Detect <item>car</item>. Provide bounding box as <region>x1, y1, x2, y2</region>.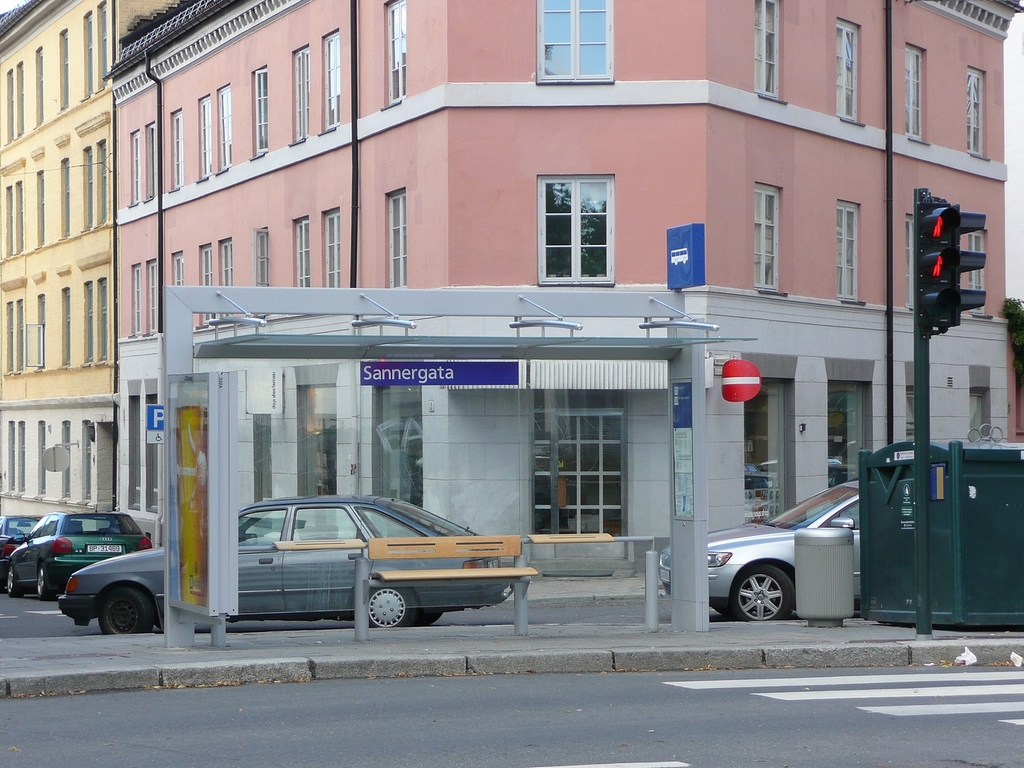
<region>5, 504, 153, 600</region>.
